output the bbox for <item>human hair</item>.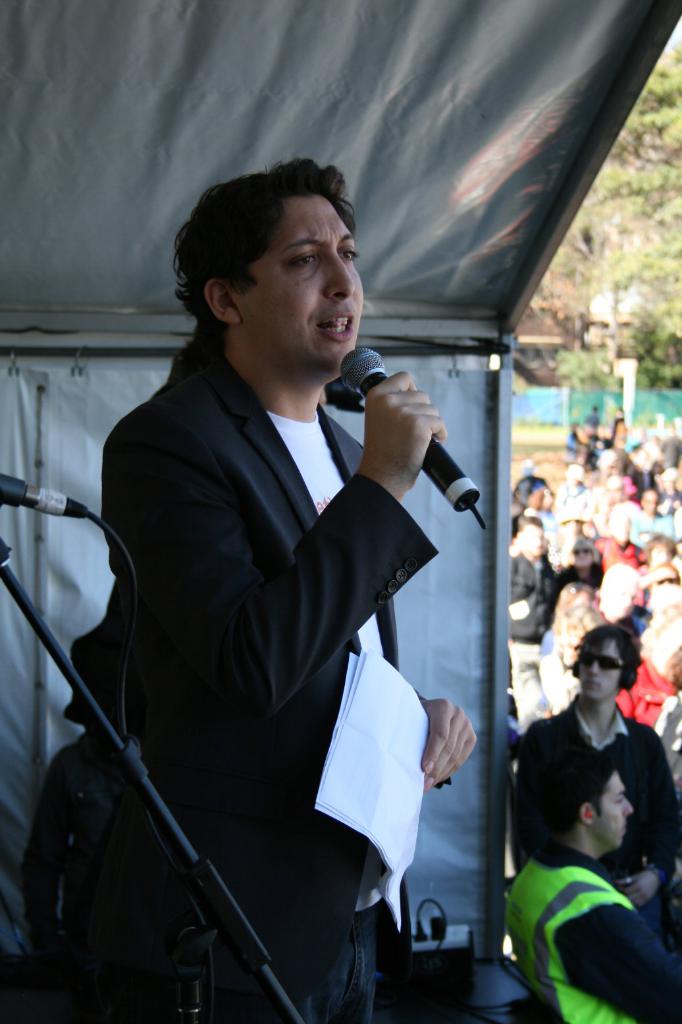
573,623,642,689.
